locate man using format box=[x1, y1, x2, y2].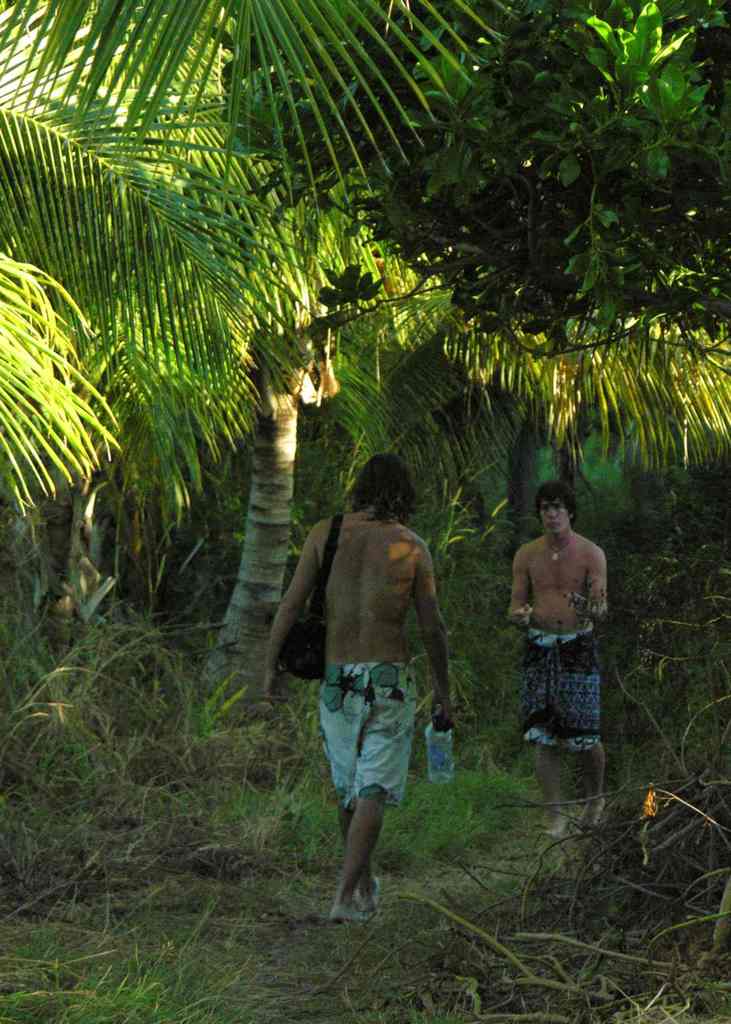
box=[504, 479, 605, 836].
